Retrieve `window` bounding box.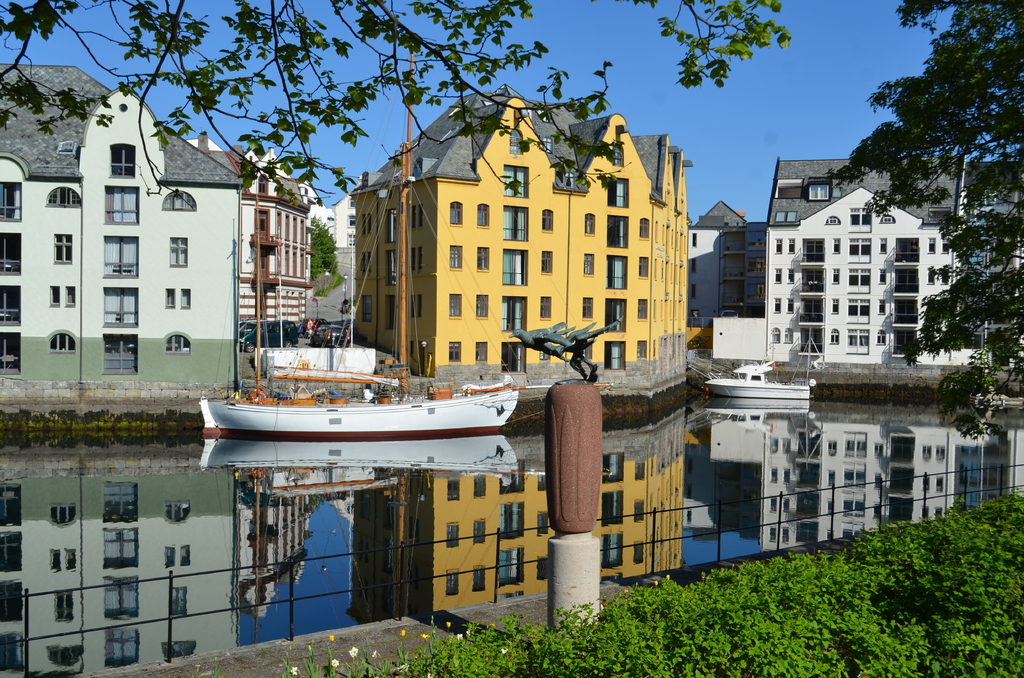
Bounding box: (x1=832, y1=237, x2=841, y2=256).
